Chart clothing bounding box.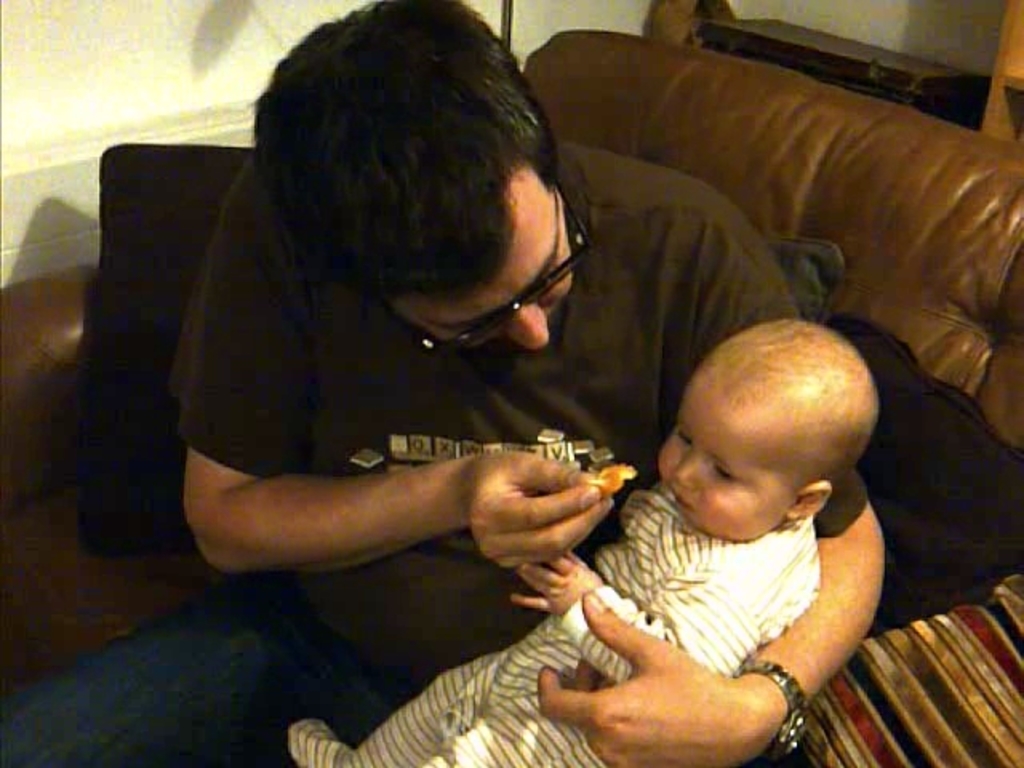
Charted: <region>290, 477, 822, 766</region>.
